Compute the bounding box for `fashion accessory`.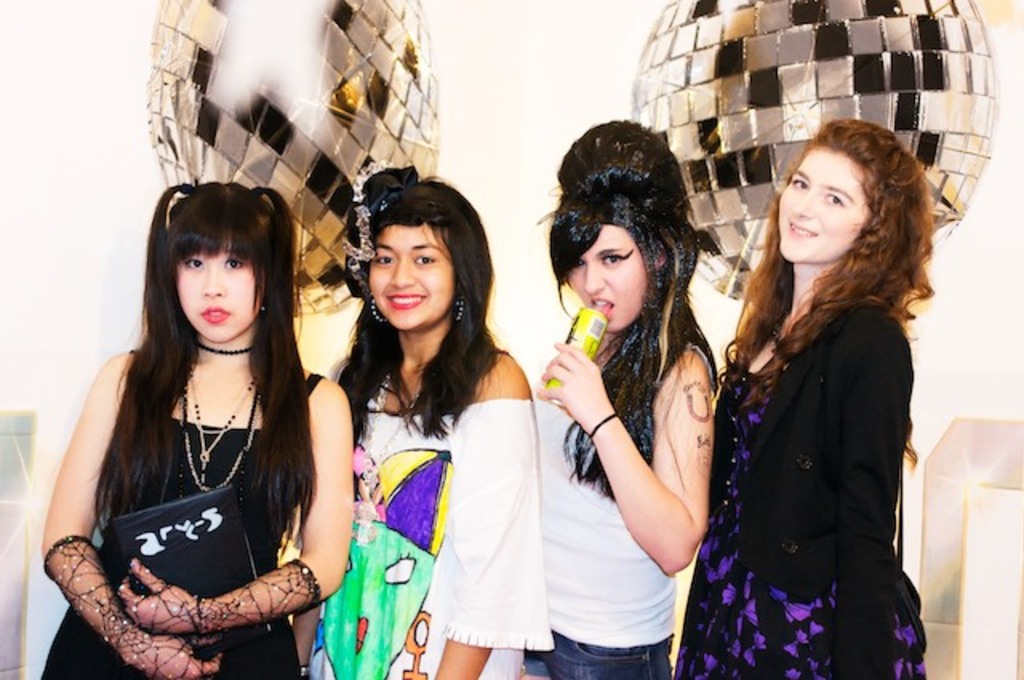
[x1=120, y1=558, x2=317, y2=635].
